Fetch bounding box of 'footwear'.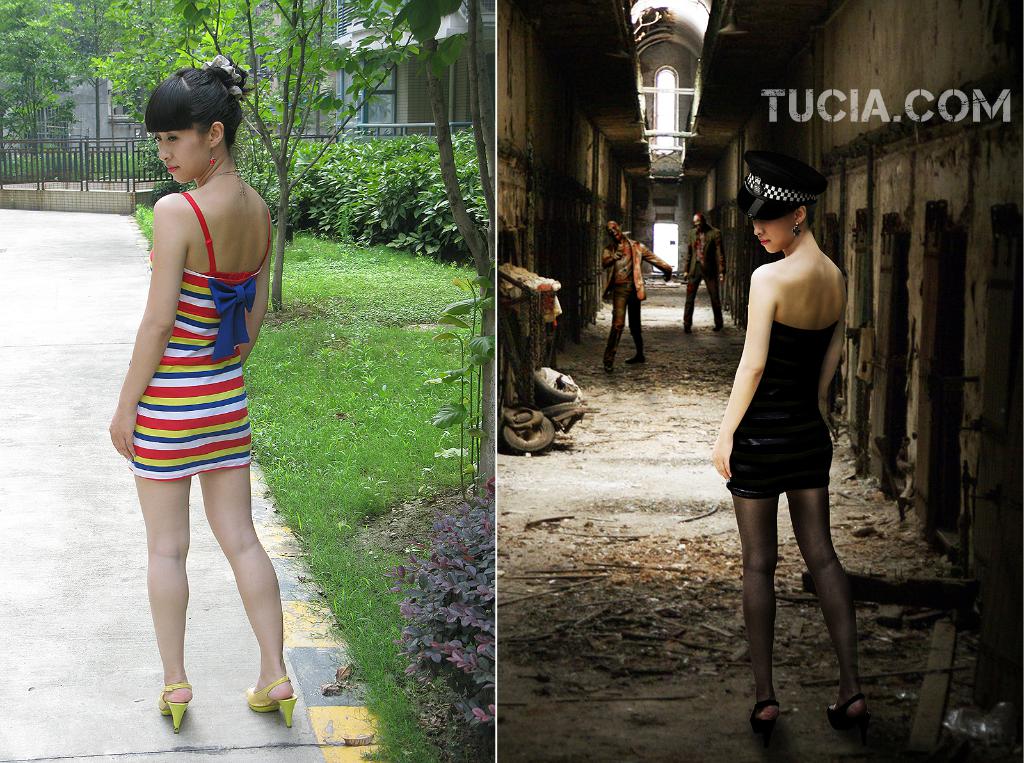
Bbox: [621,342,657,365].
